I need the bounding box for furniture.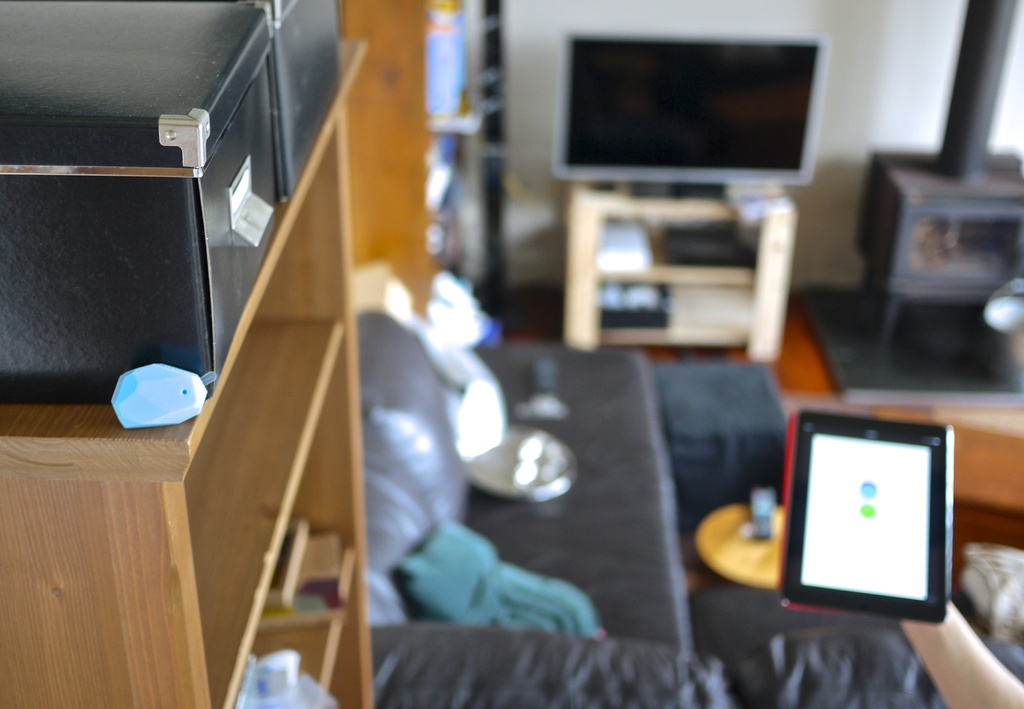
Here it is: 564:182:795:363.
